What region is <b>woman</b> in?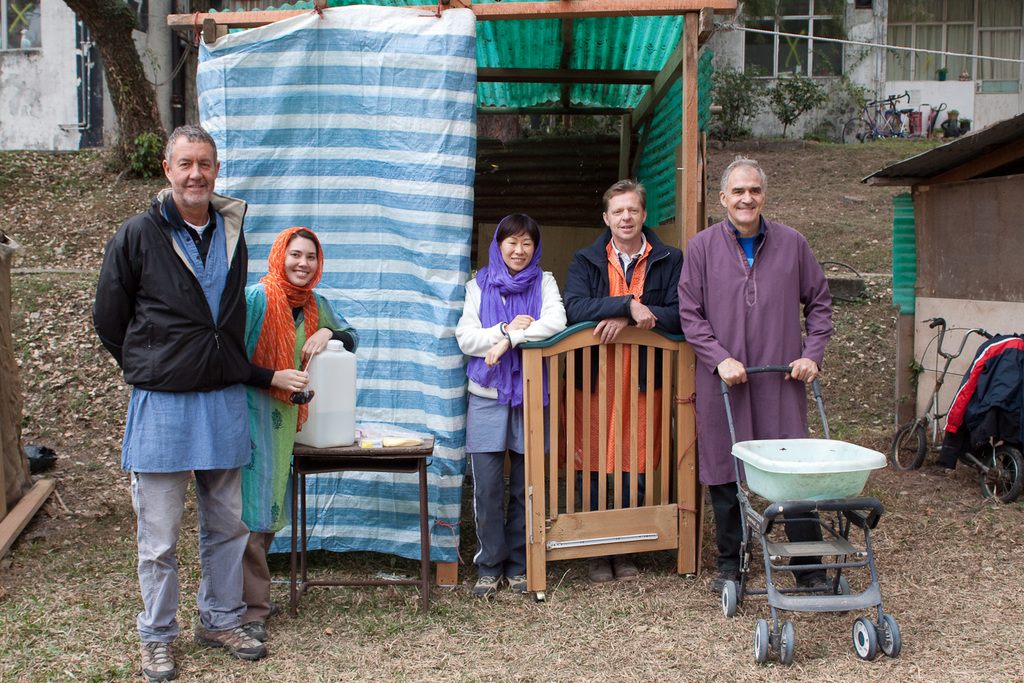
451/206/571/518.
